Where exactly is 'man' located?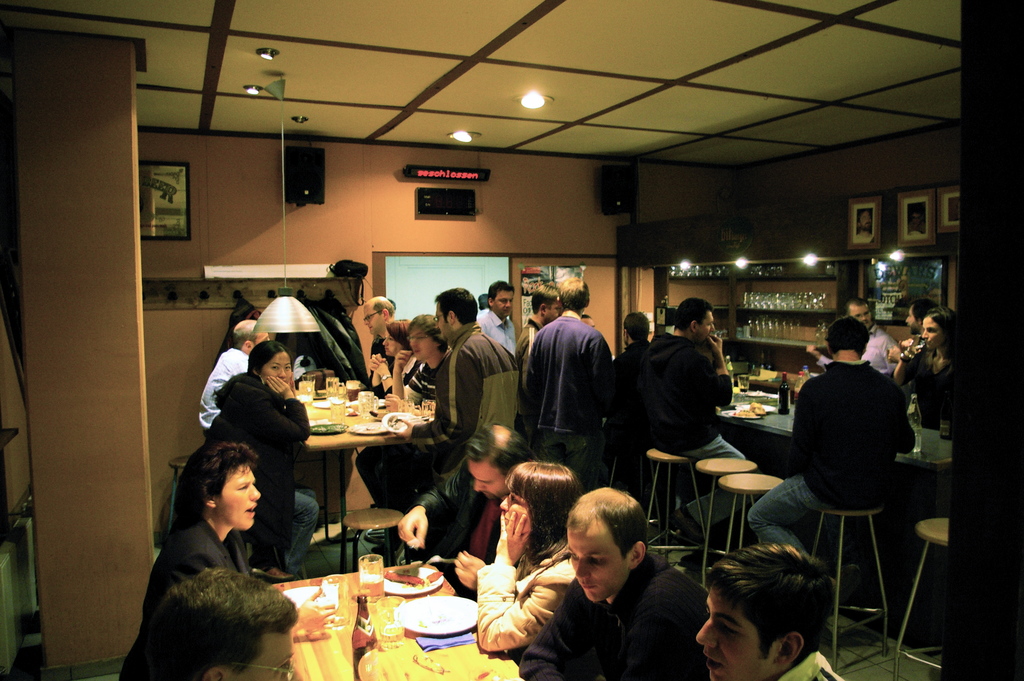
Its bounding box is bbox=[519, 264, 613, 481].
